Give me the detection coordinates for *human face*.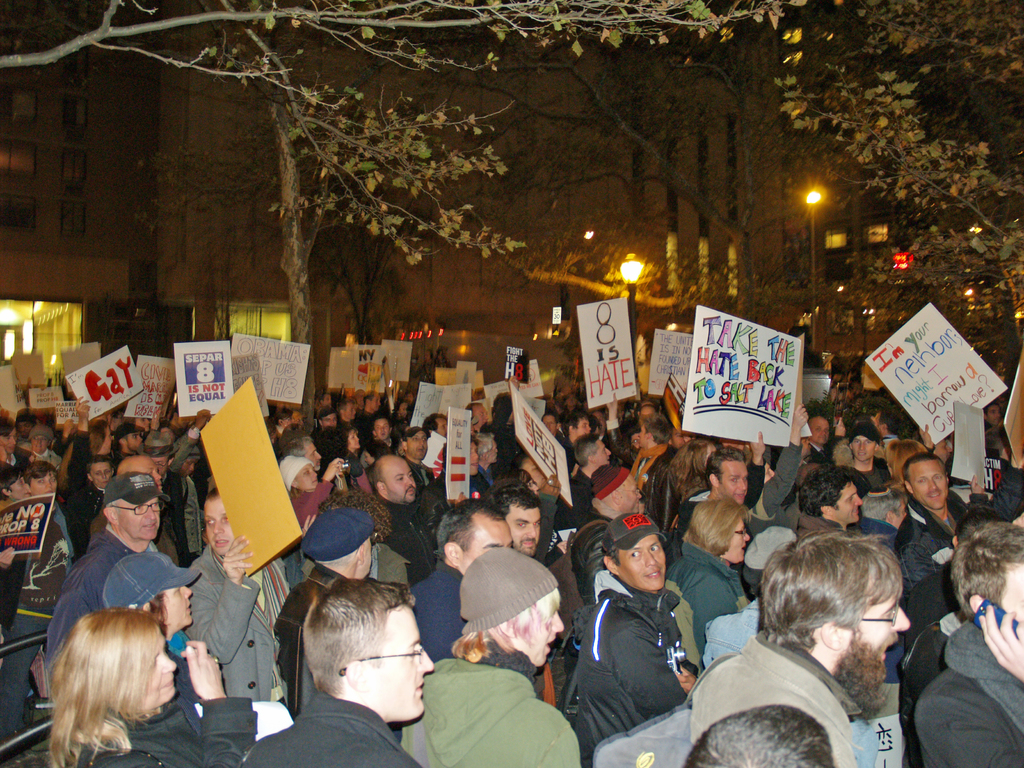
812, 417, 831, 443.
